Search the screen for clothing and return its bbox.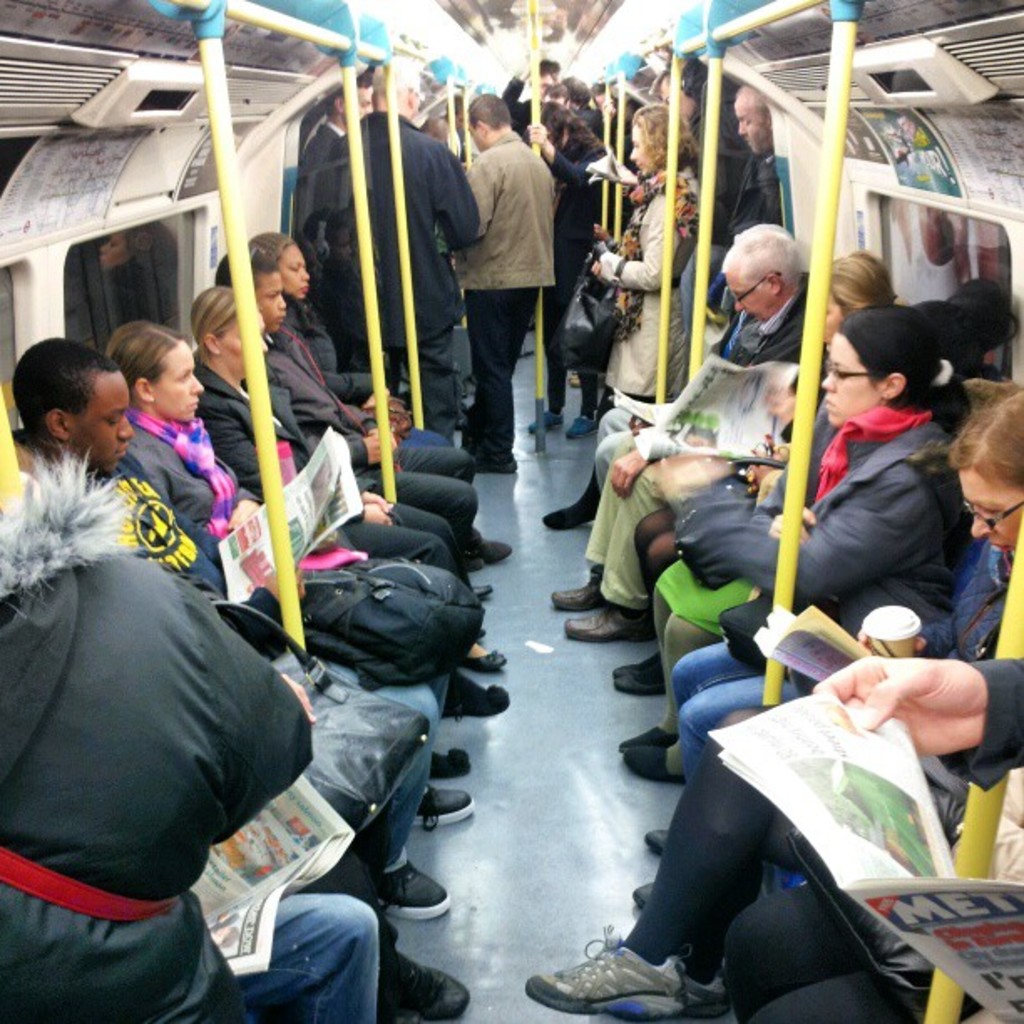
Found: crop(574, 156, 708, 510).
